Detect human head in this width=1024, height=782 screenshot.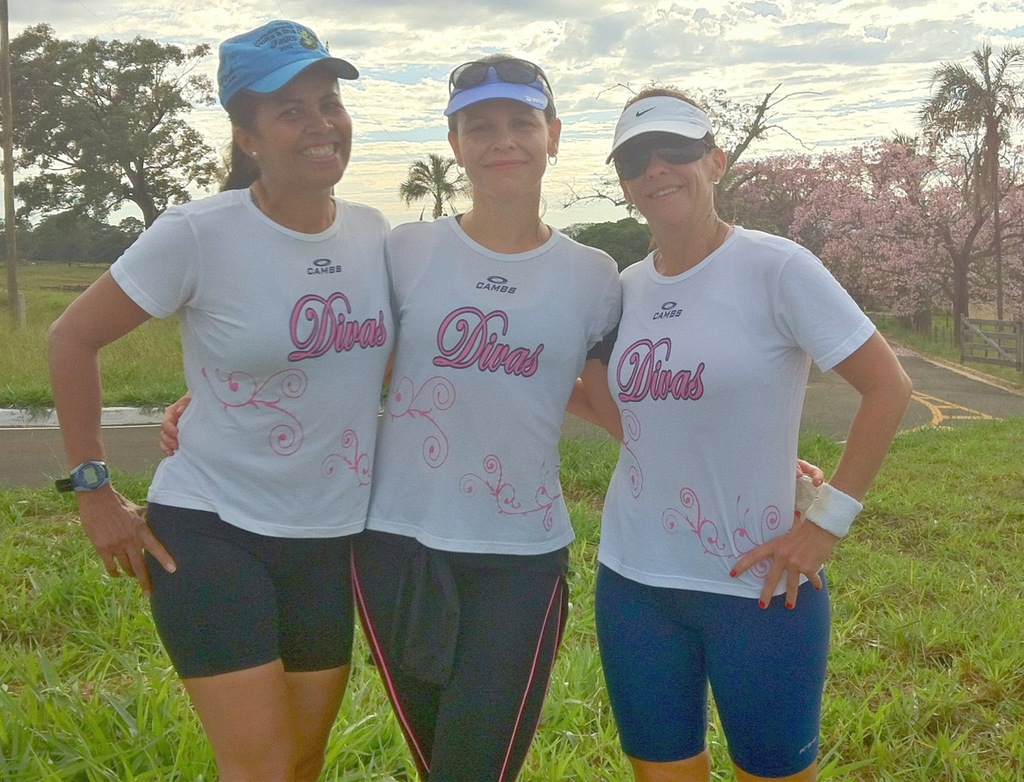
Detection: crop(615, 84, 726, 234).
